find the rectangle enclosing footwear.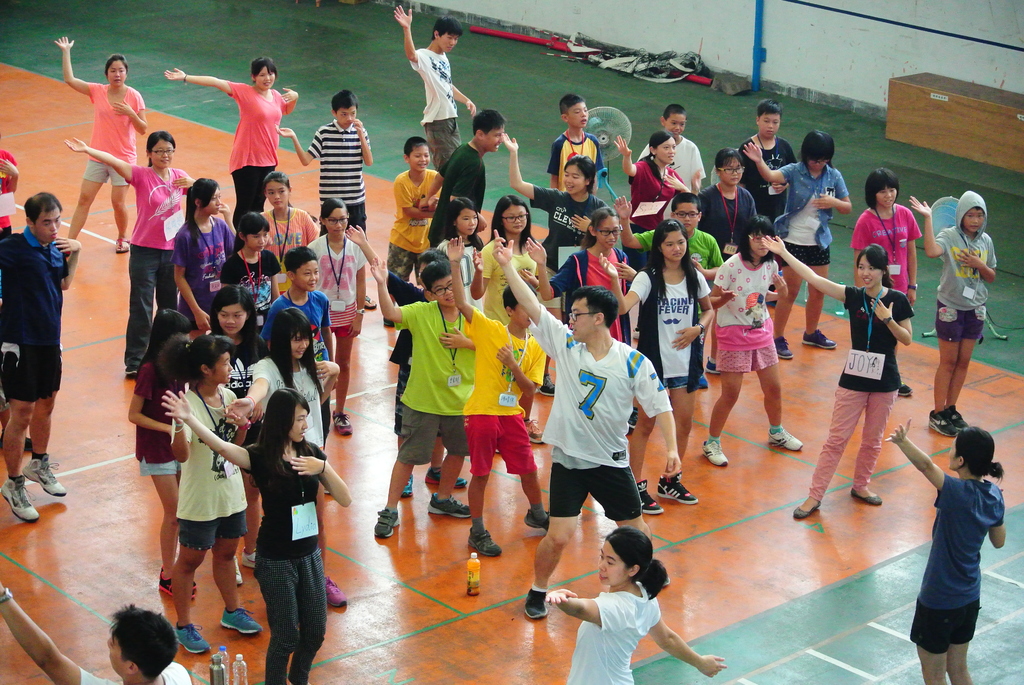
<box>0,475,39,525</box>.
